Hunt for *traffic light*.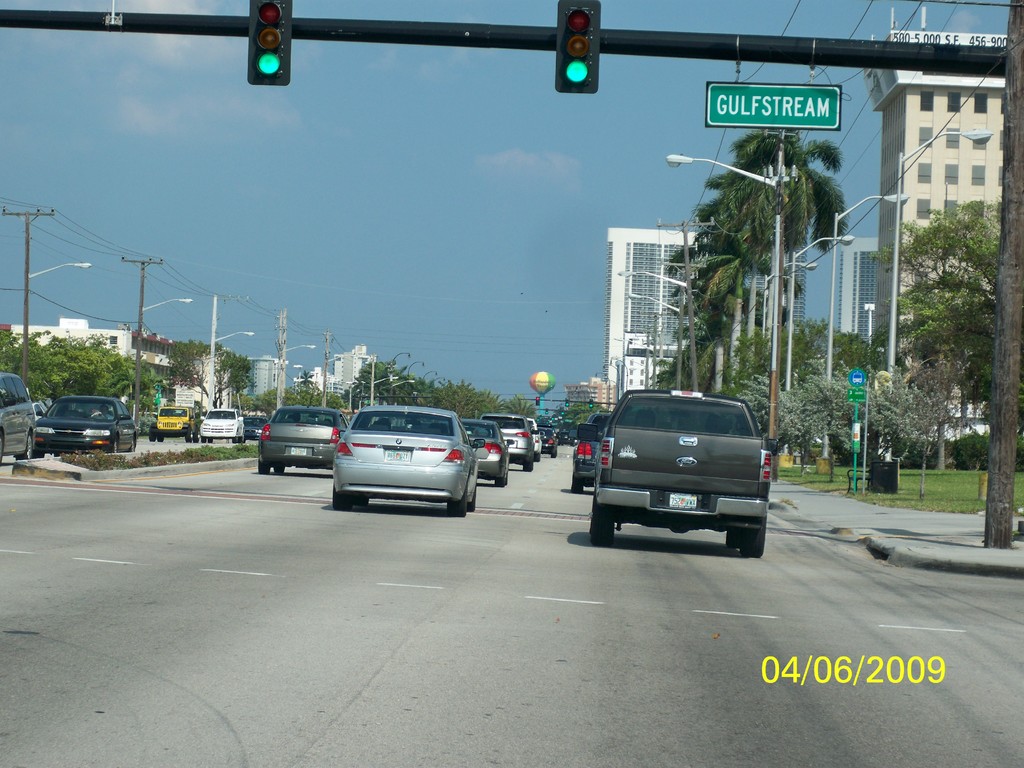
Hunted down at 534:397:541:406.
